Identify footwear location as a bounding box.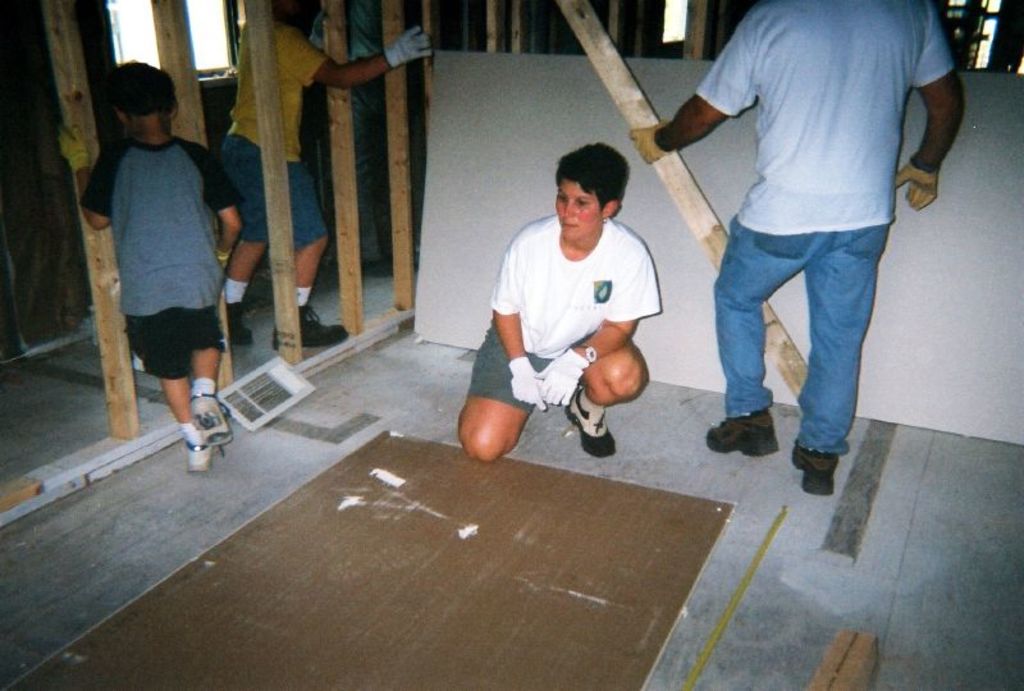
box(227, 308, 253, 347).
